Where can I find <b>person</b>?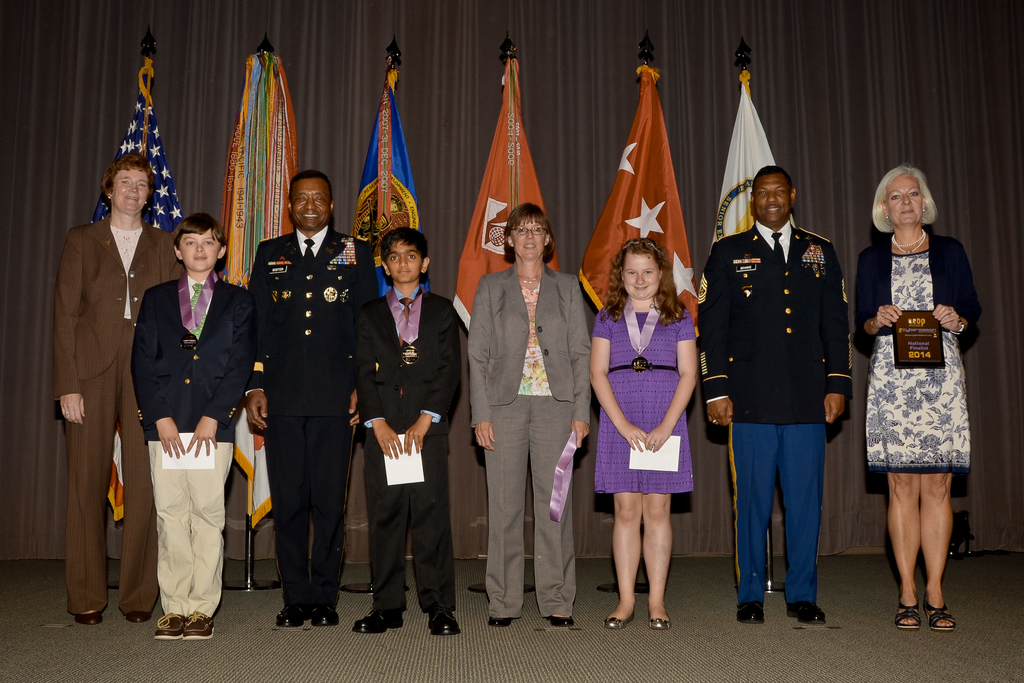
You can find it at 848,164,978,627.
